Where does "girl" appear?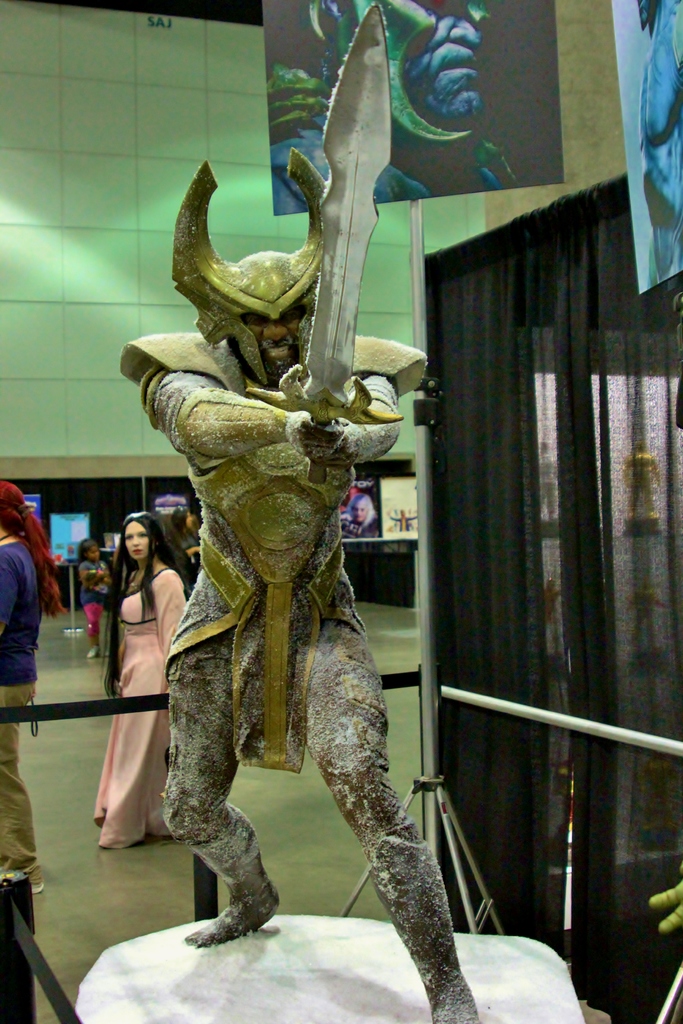
Appears at [x1=90, y1=505, x2=199, y2=848].
